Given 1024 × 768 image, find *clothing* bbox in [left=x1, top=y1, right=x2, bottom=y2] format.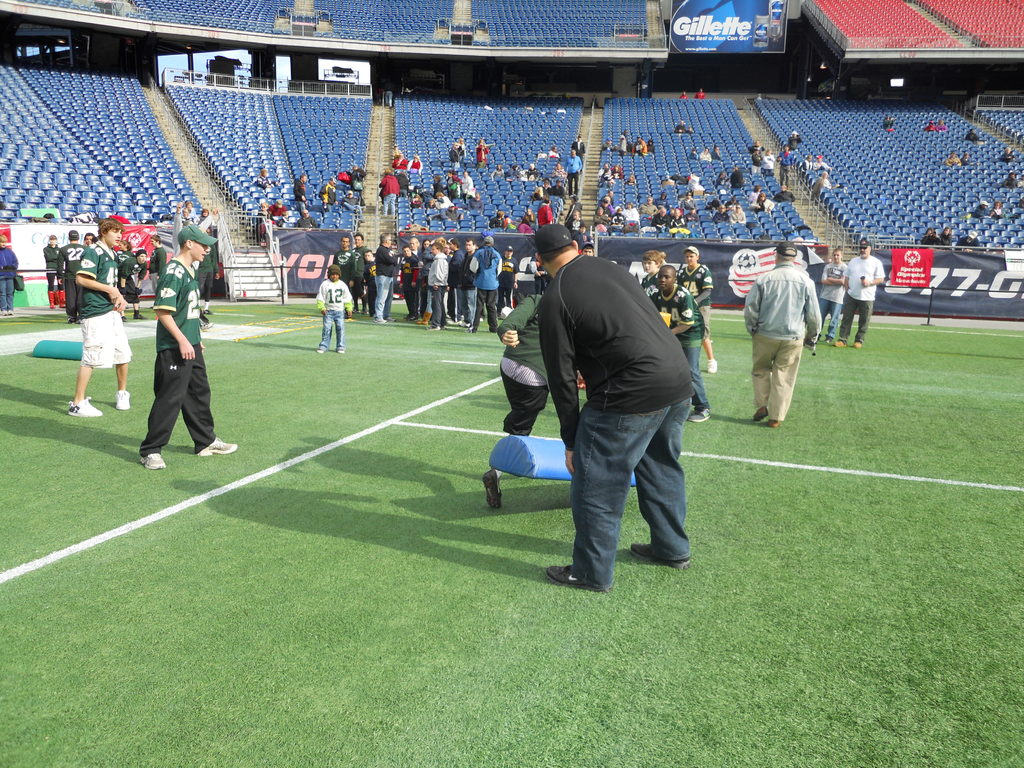
[left=511, top=217, right=710, bottom=575].
